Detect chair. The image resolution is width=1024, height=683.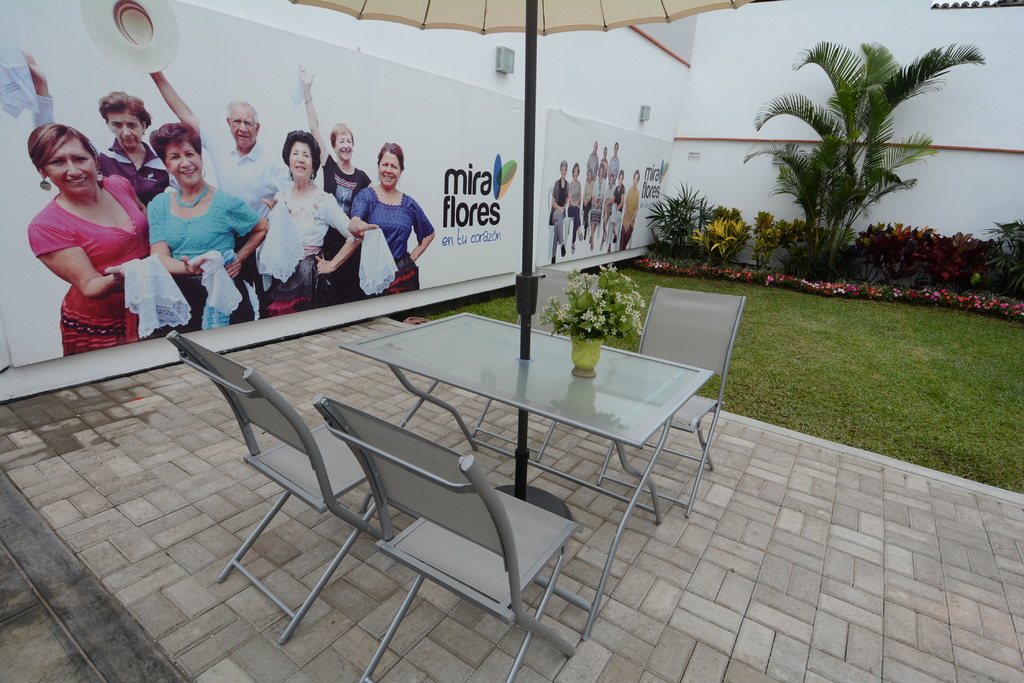
rect(596, 284, 748, 520).
